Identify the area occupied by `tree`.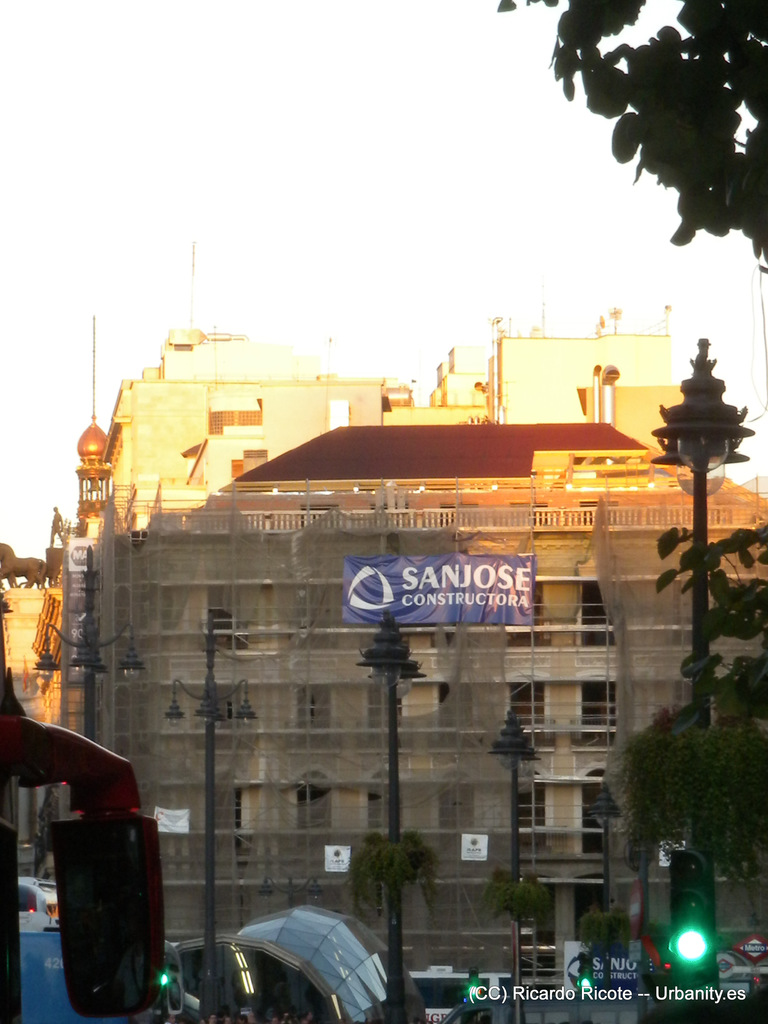
Area: [left=602, top=509, right=767, bottom=924].
